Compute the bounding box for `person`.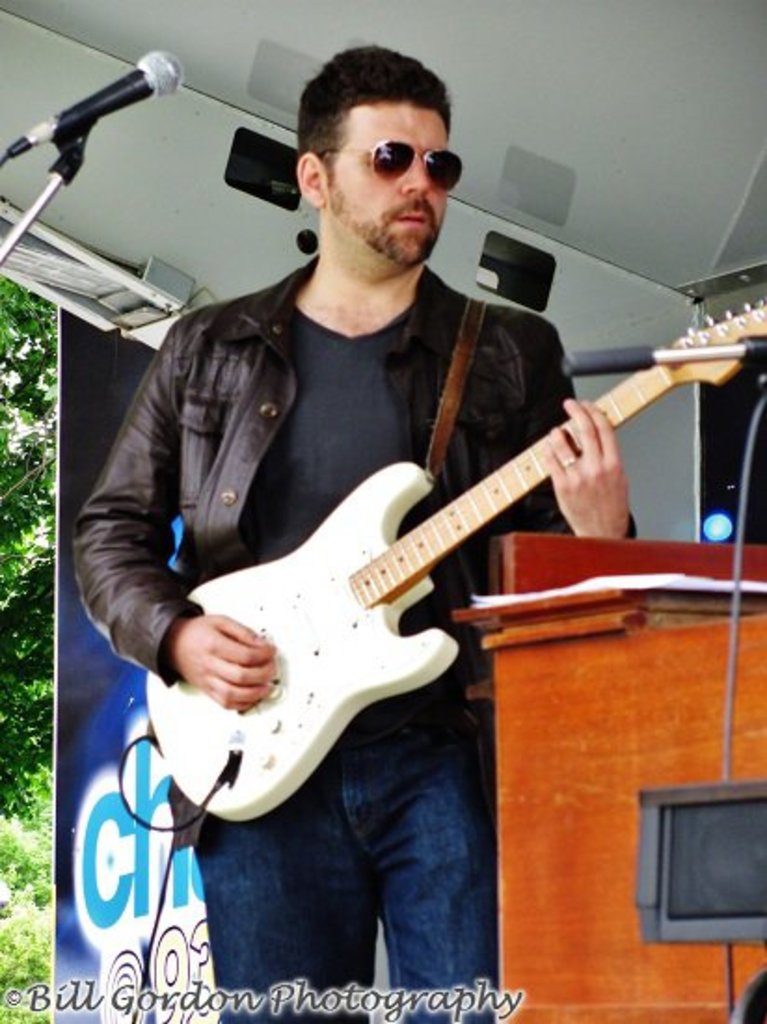
x1=69 y1=45 x2=633 y2=1022.
